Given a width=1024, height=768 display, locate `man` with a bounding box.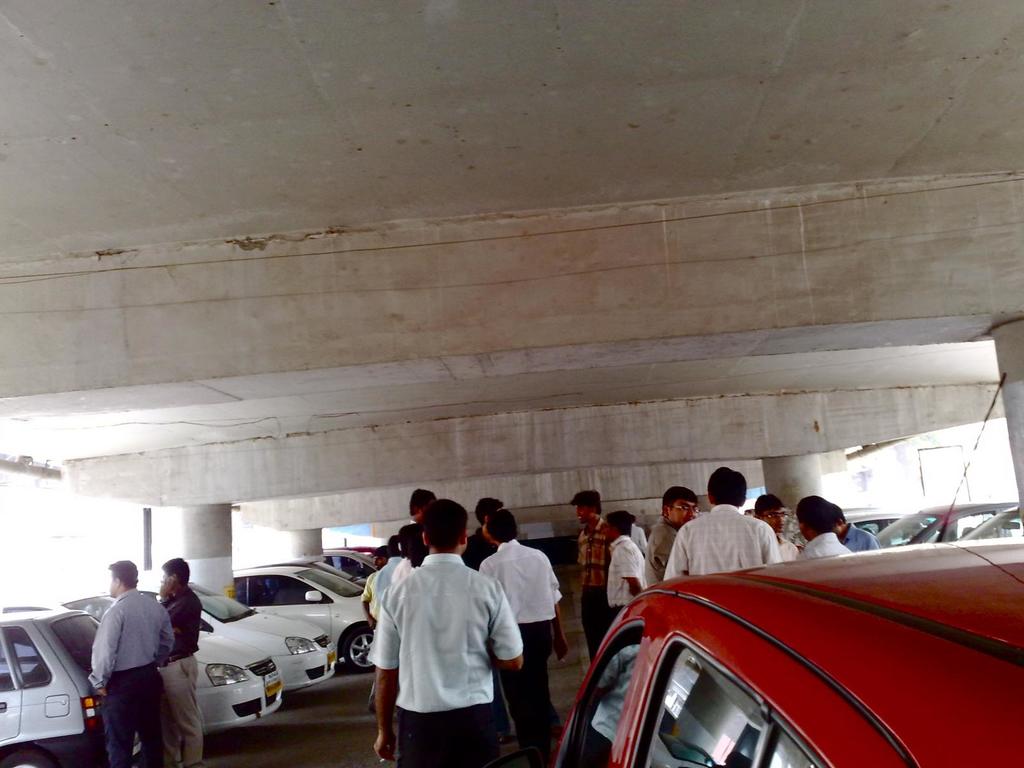
Located: bbox=(605, 506, 649, 628).
